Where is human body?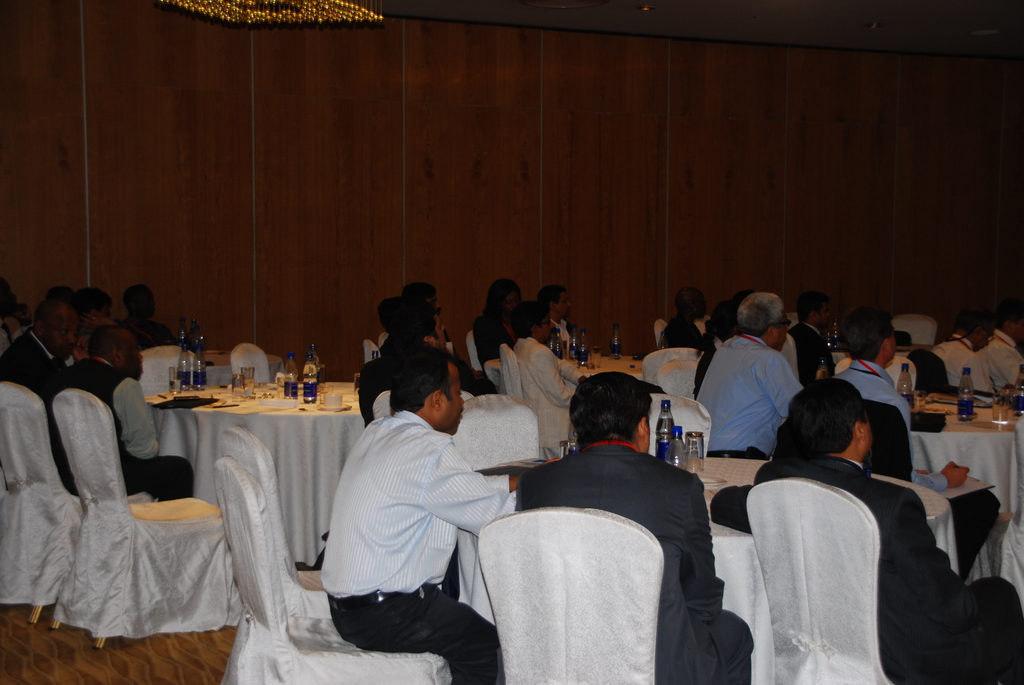
pyautogui.locateOnScreen(314, 364, 522, 684).
